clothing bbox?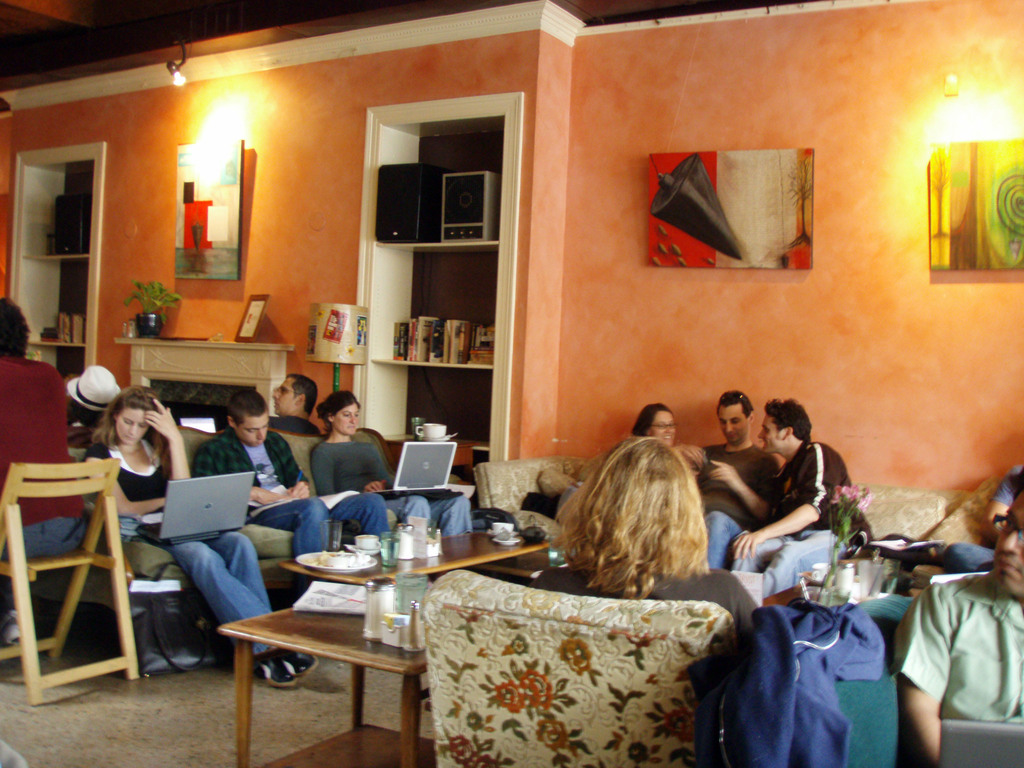
crop(515, 560, 767, 644)
